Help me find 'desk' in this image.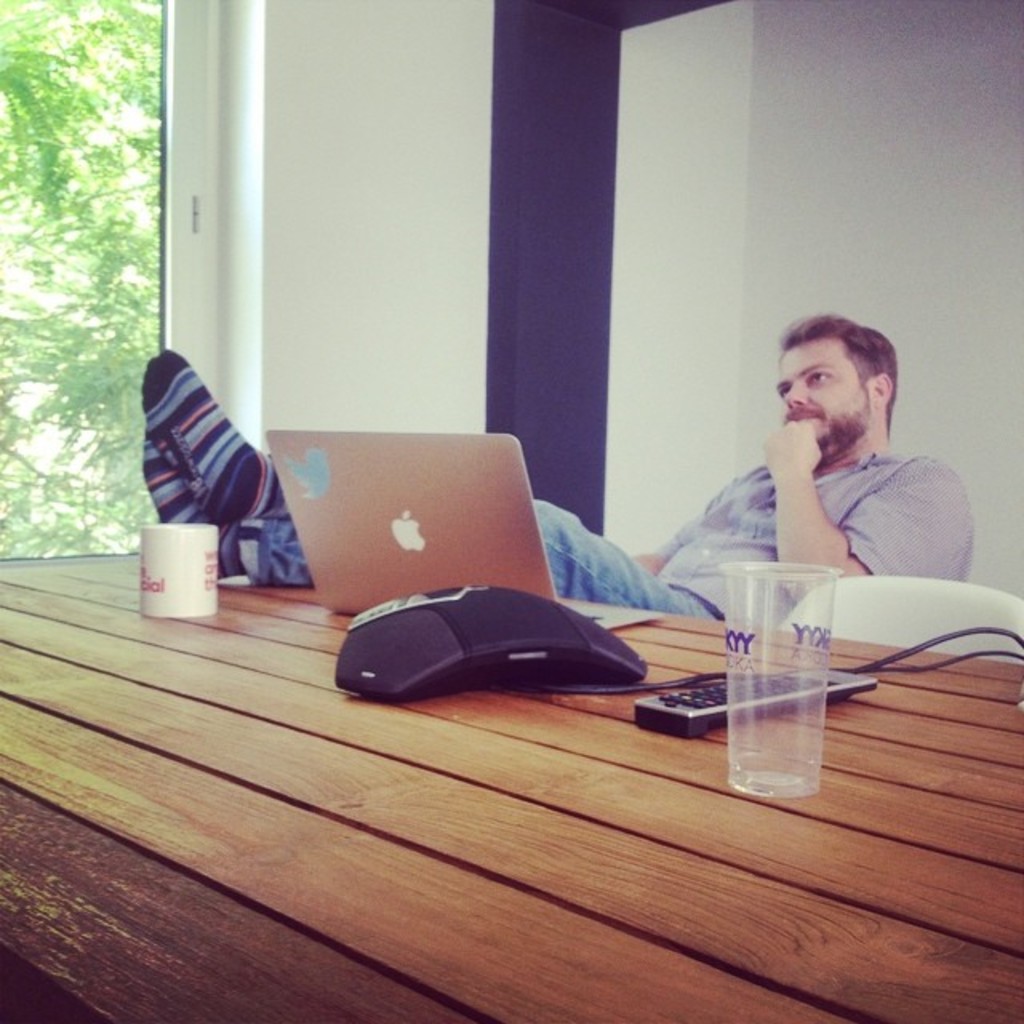
Found it: select_region(0, 552, 1022, 1022).
